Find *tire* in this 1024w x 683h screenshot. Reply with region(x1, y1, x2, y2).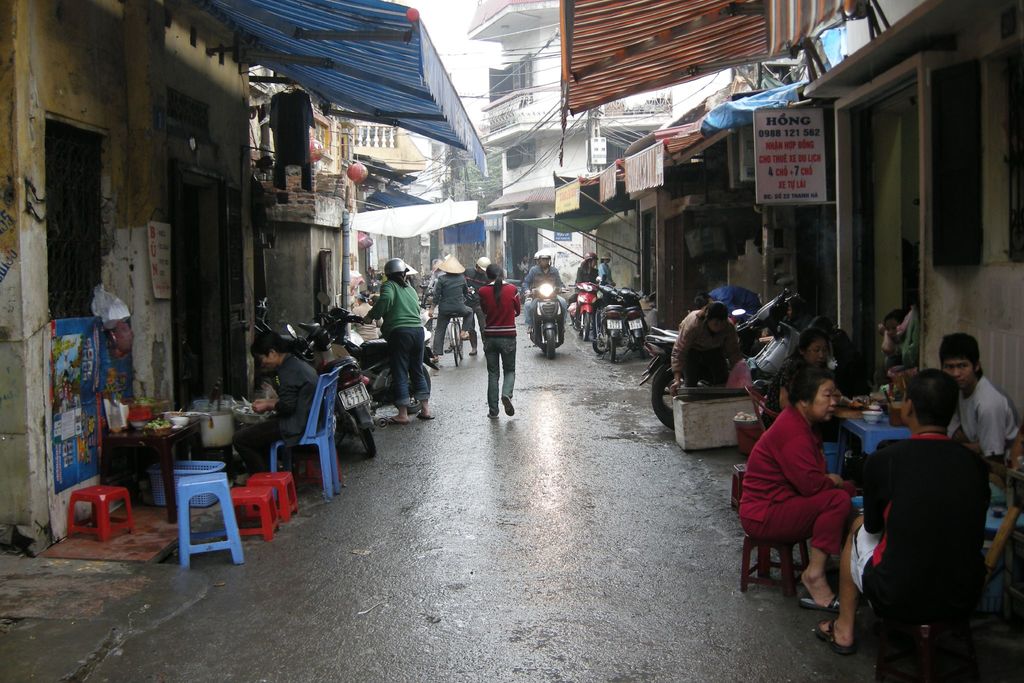
region(591, 334, 609, 355).
